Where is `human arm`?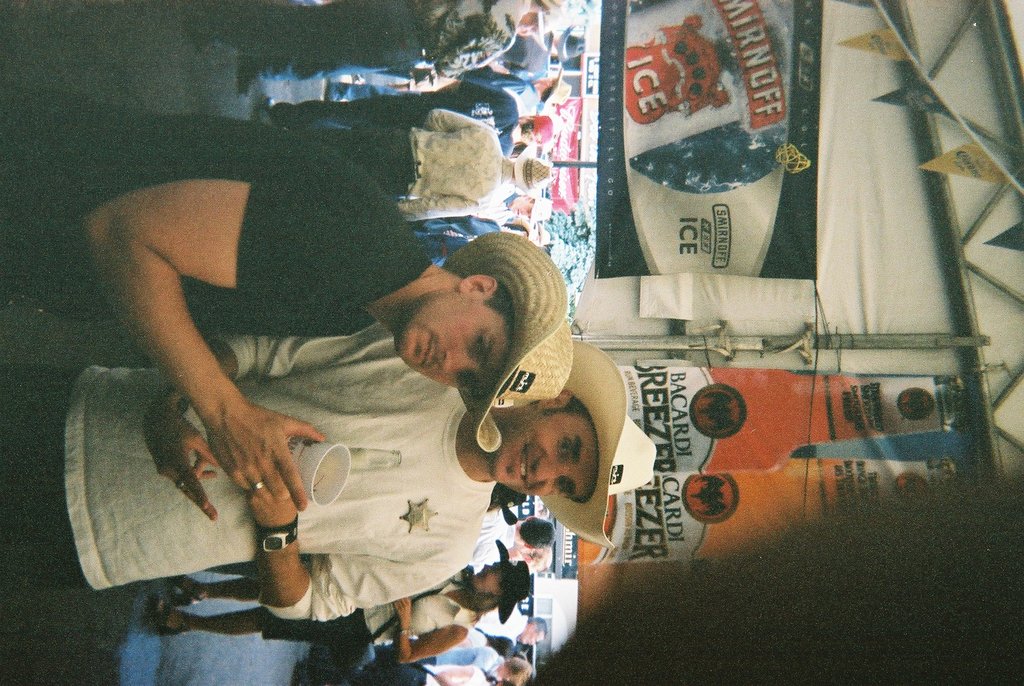
bbox=[246, 482, 476, 625].
